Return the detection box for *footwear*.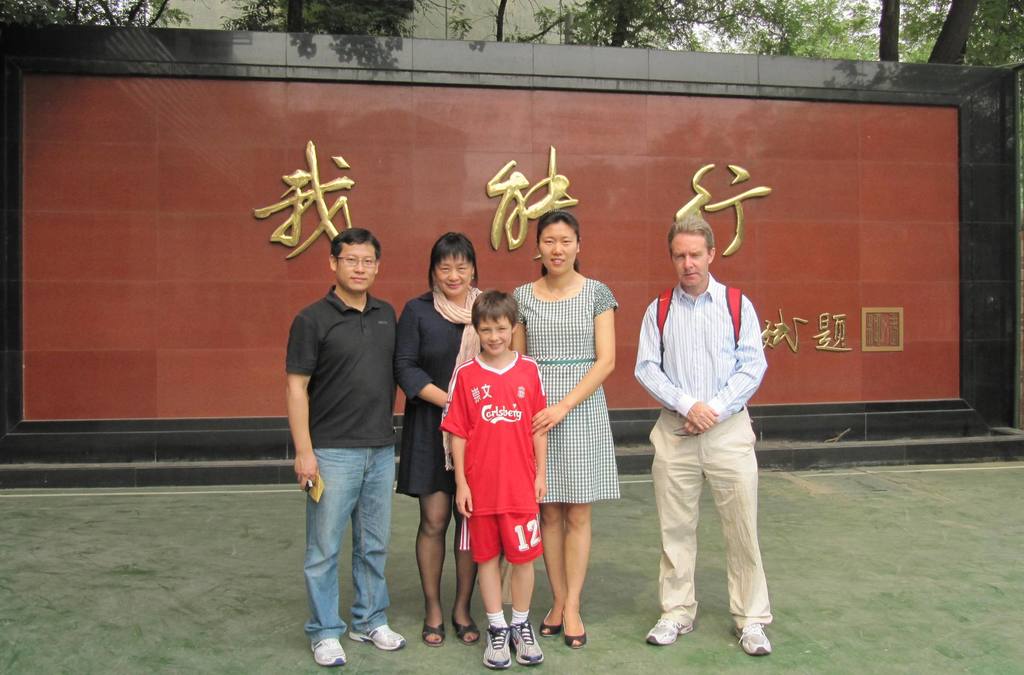
452,619,484,643.
